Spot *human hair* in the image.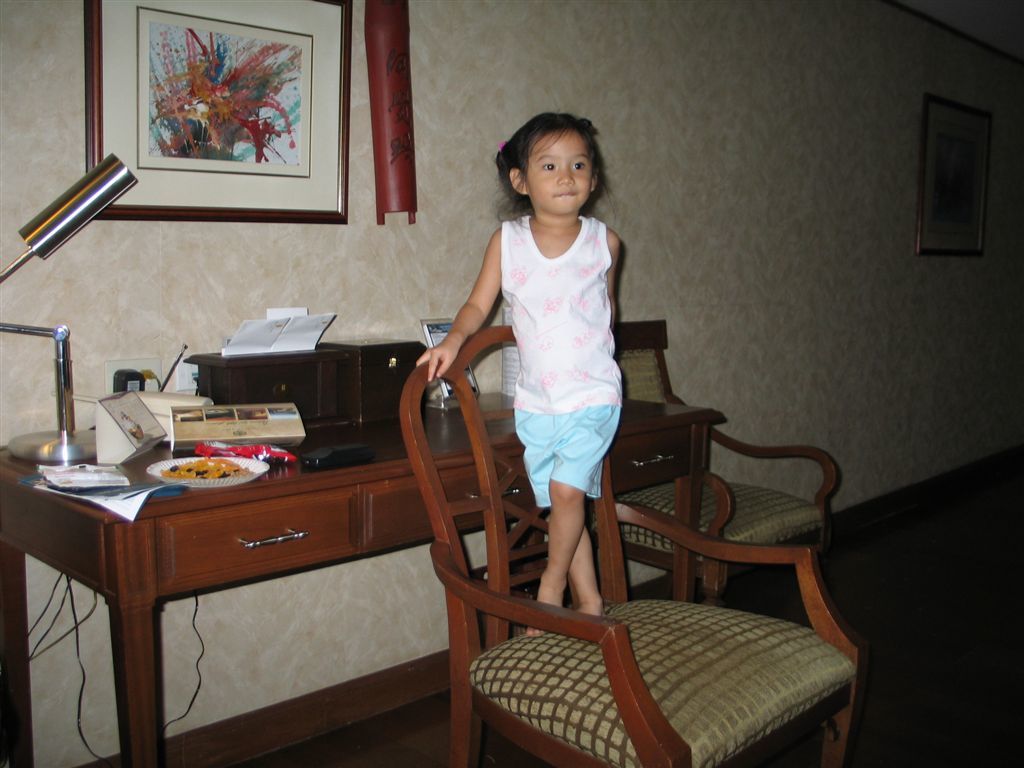
*human hair* found at x1=487, y1=113, x2=614, y2=231.
